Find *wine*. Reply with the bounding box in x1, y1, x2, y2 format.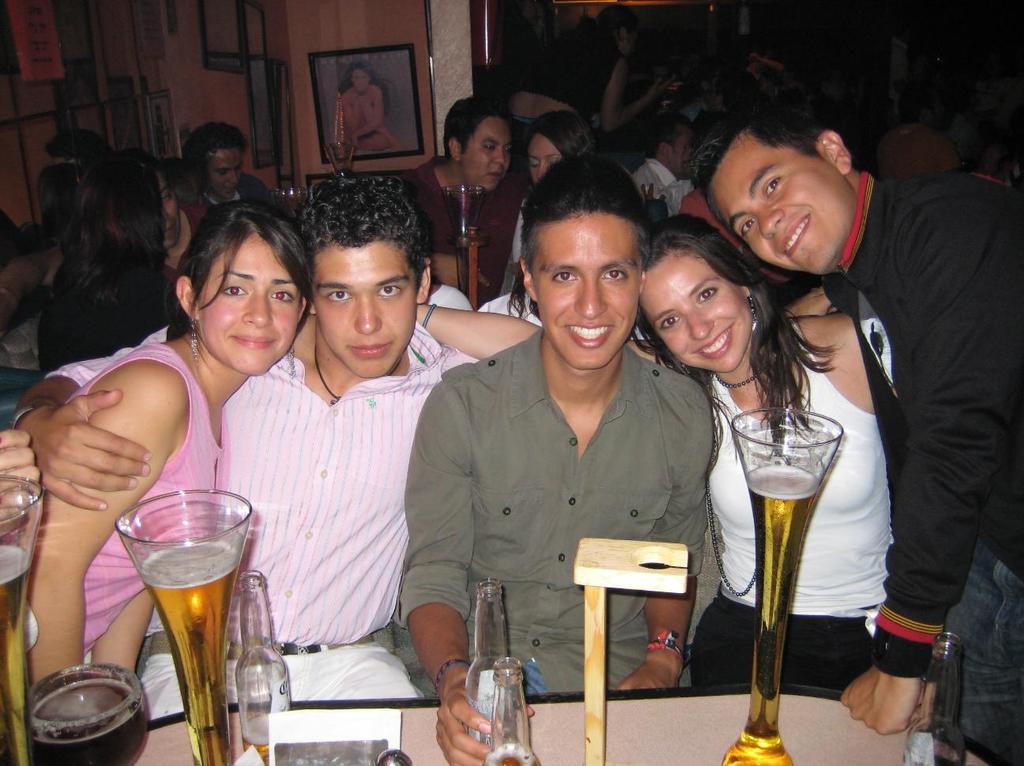
0, 545, 31, 765.
